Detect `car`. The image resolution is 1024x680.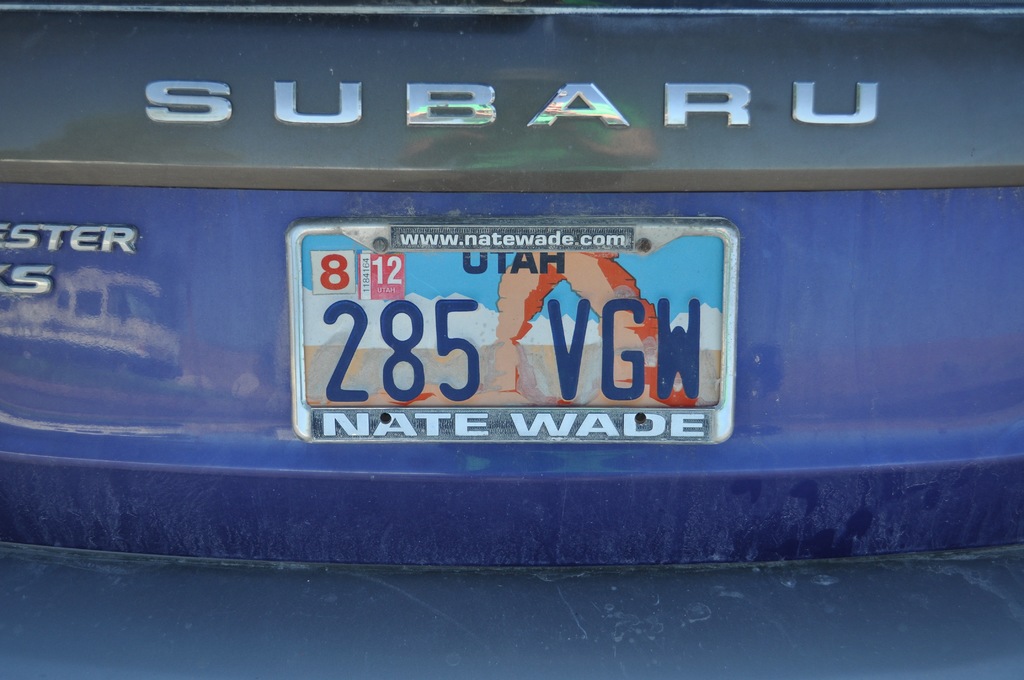
region(0, 0, 1023, 679).
